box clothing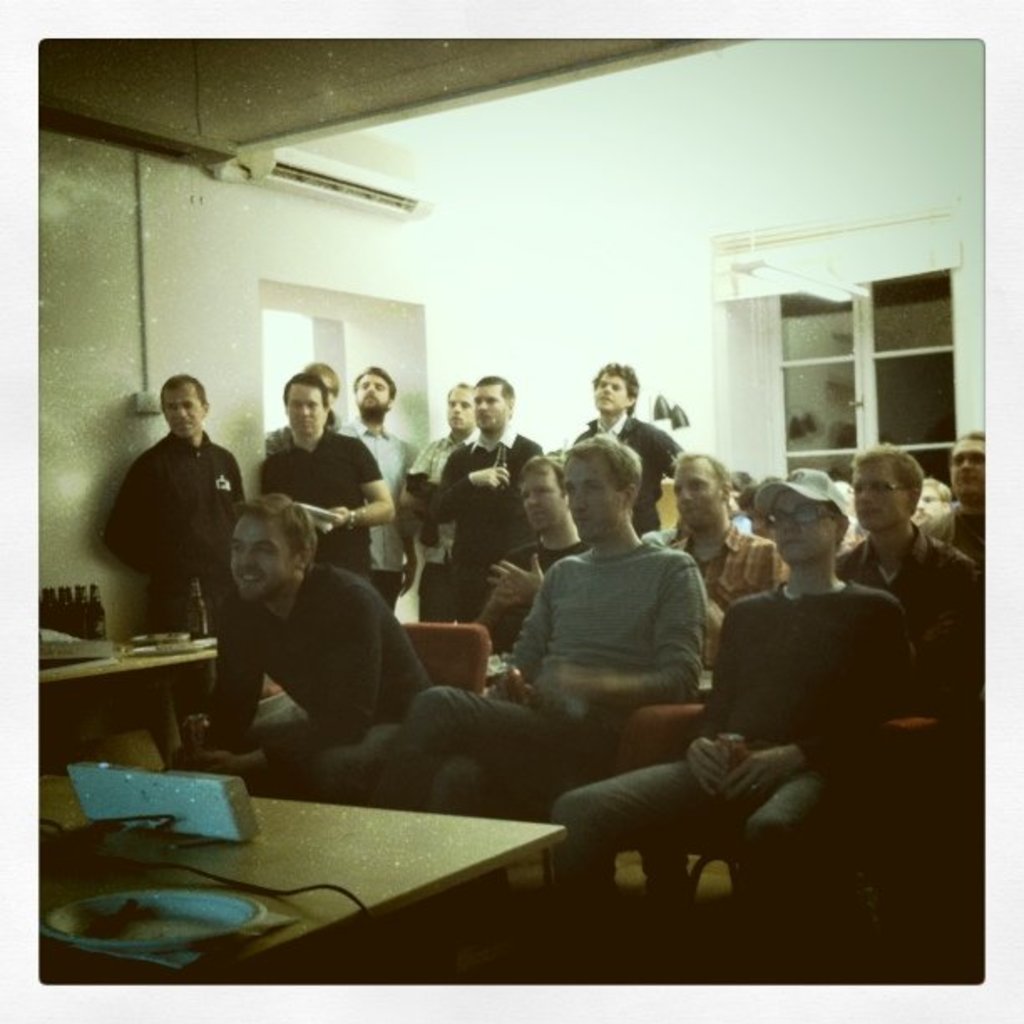
rect(395, 425, 492, 627)
